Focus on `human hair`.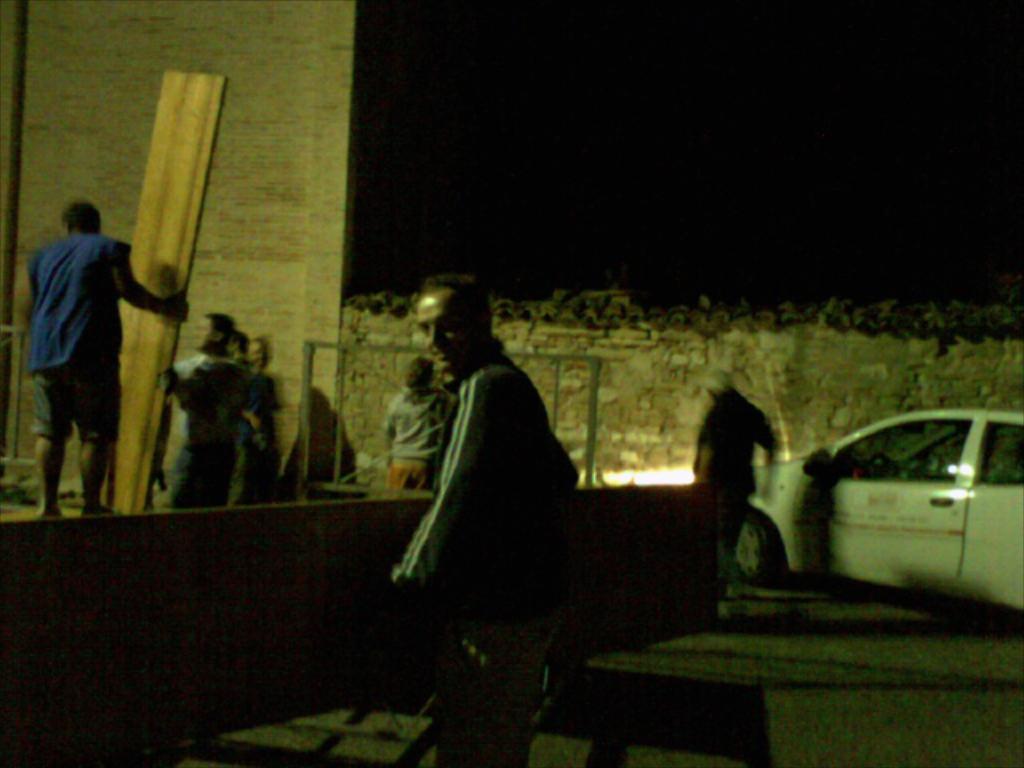
Focused at [left=402, top=355, right=435, bottom=389].
